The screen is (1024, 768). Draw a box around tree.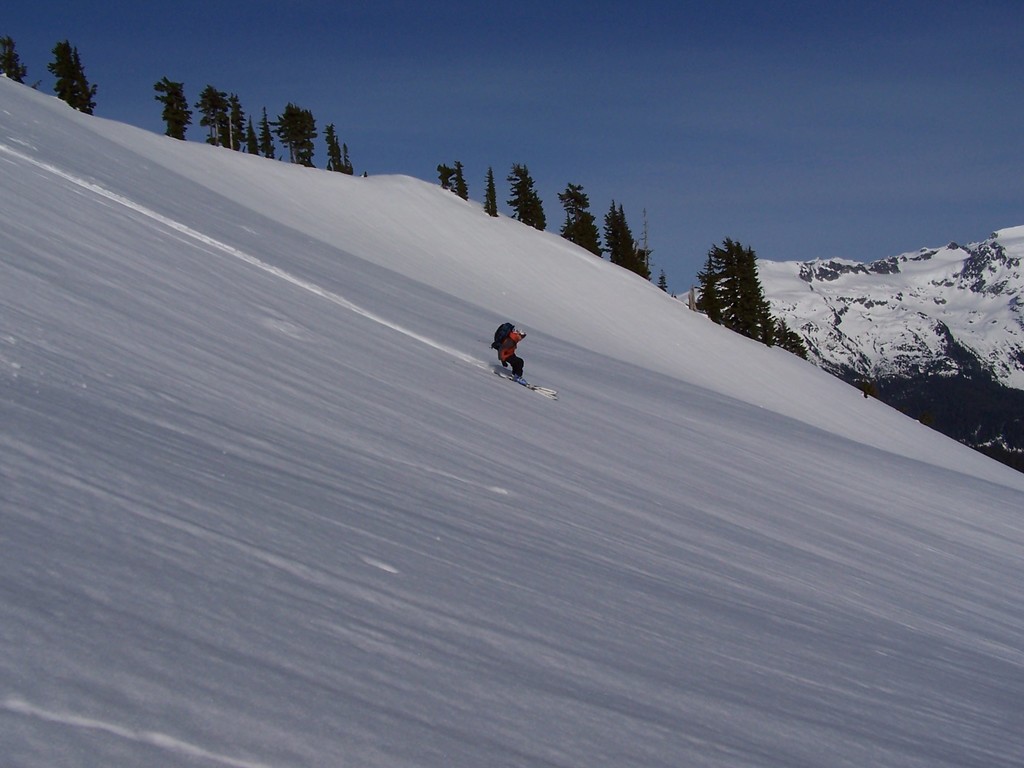
box=[326, 125, 353, 178].
